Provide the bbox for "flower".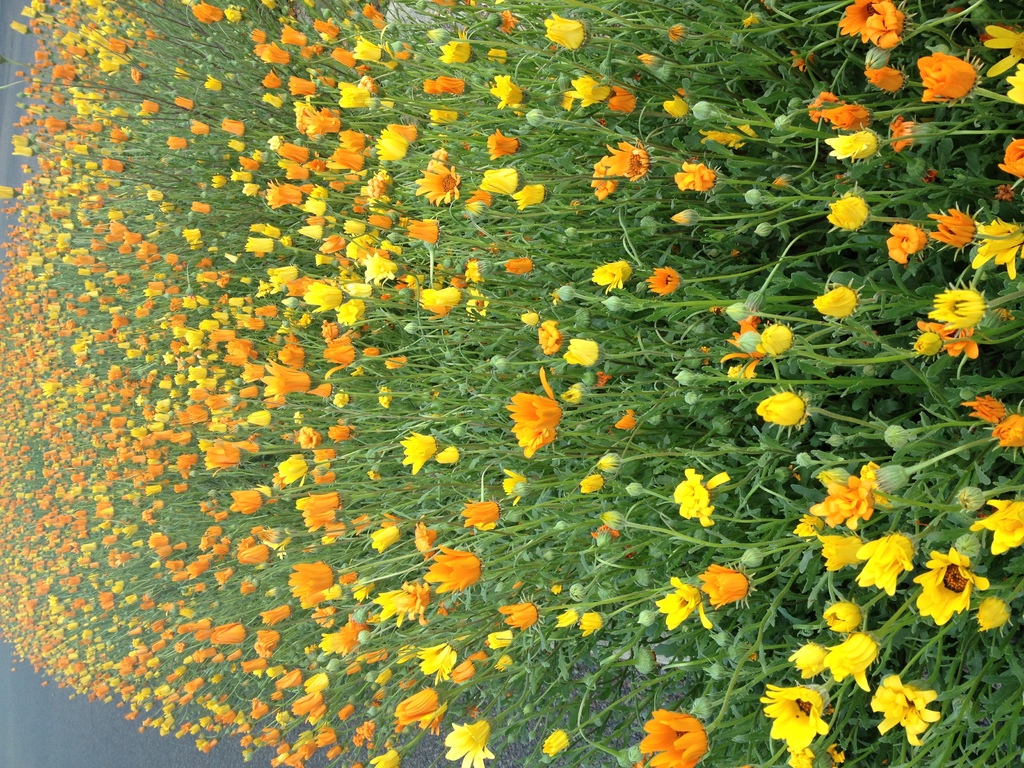
x1=541, y1=723, x2=578, y2=756.
